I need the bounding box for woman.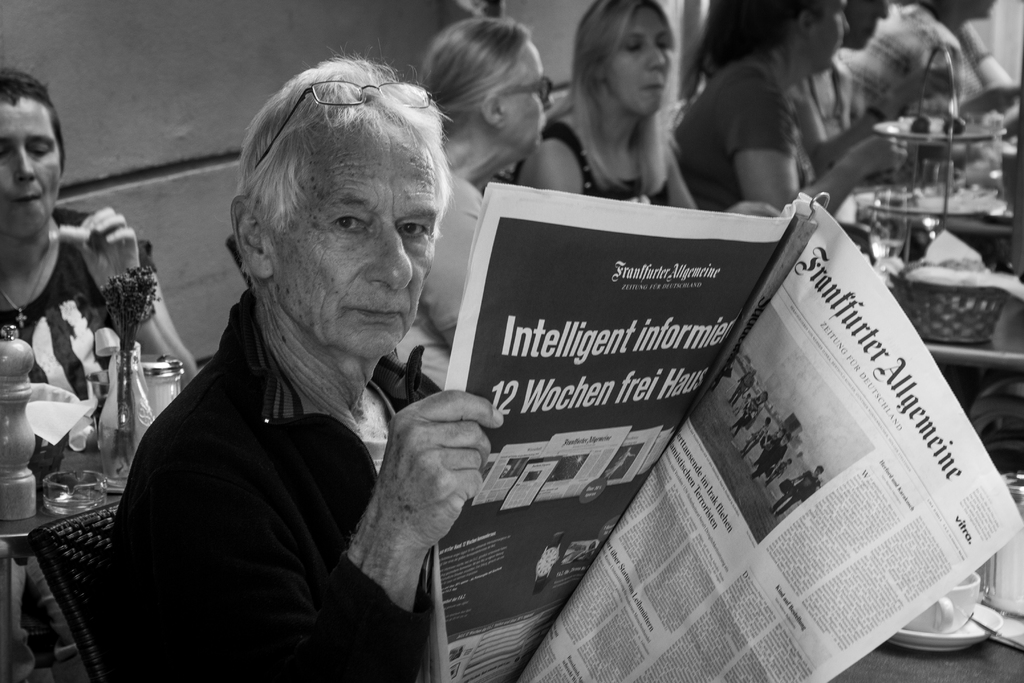
Here it is: crop(513, 9, 758, 210).
